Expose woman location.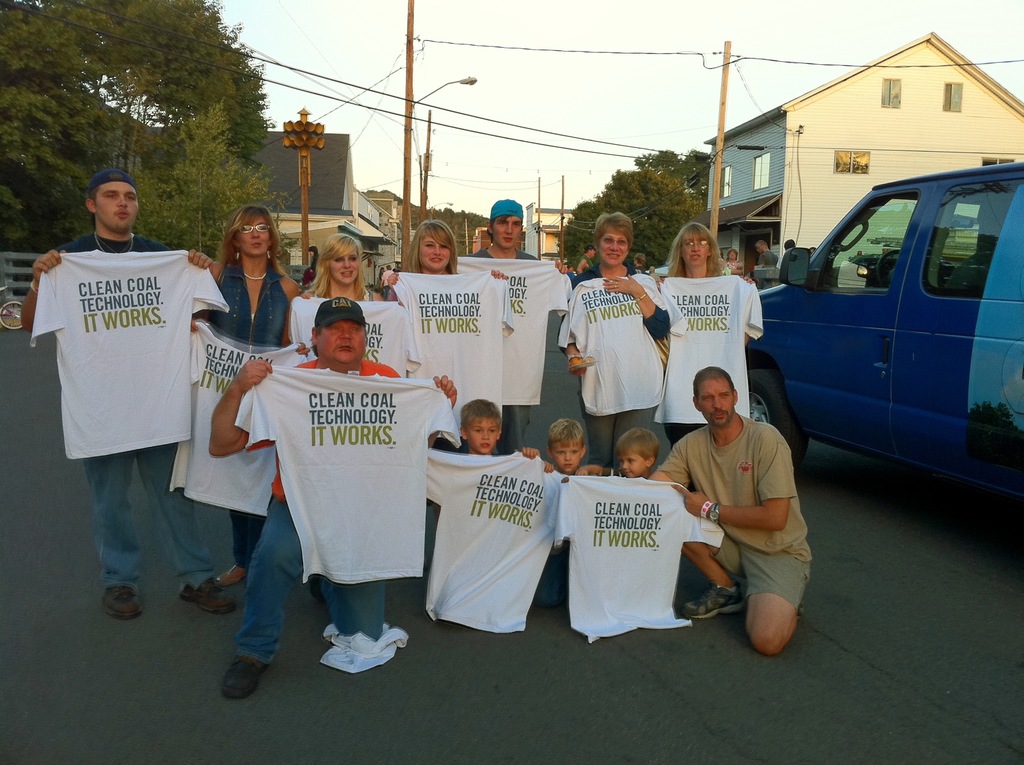
Exposed at left=186, top=204, right=309, bottom=587.
